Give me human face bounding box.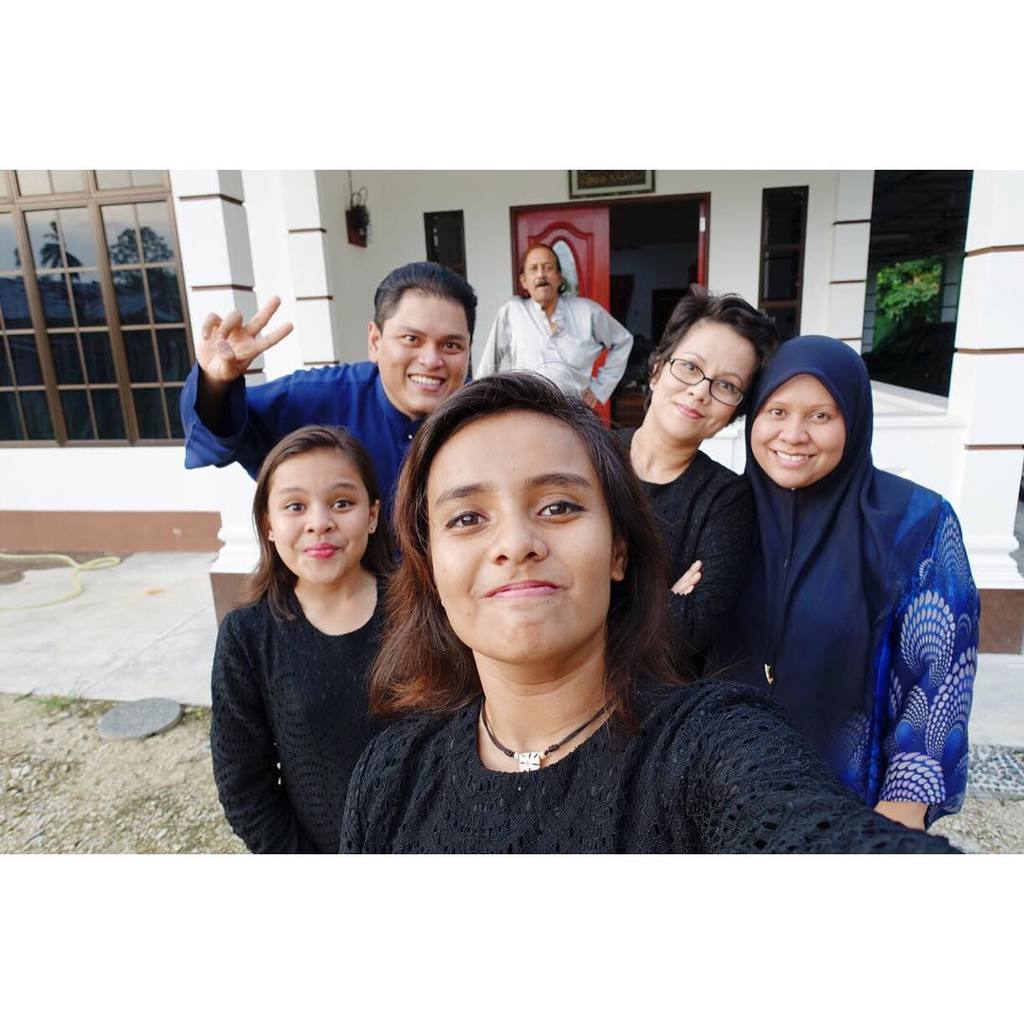
[750,374,840,490].
